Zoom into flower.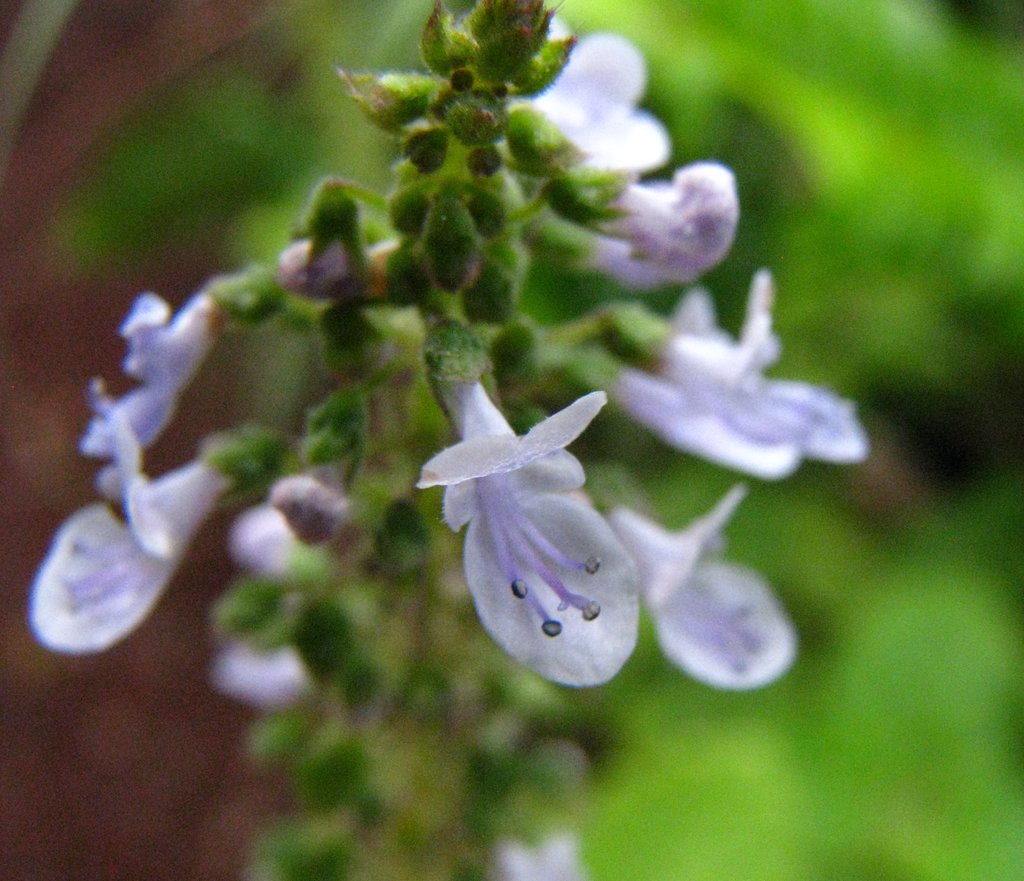
Zoom target: rect(226, 503, 319, 588).
